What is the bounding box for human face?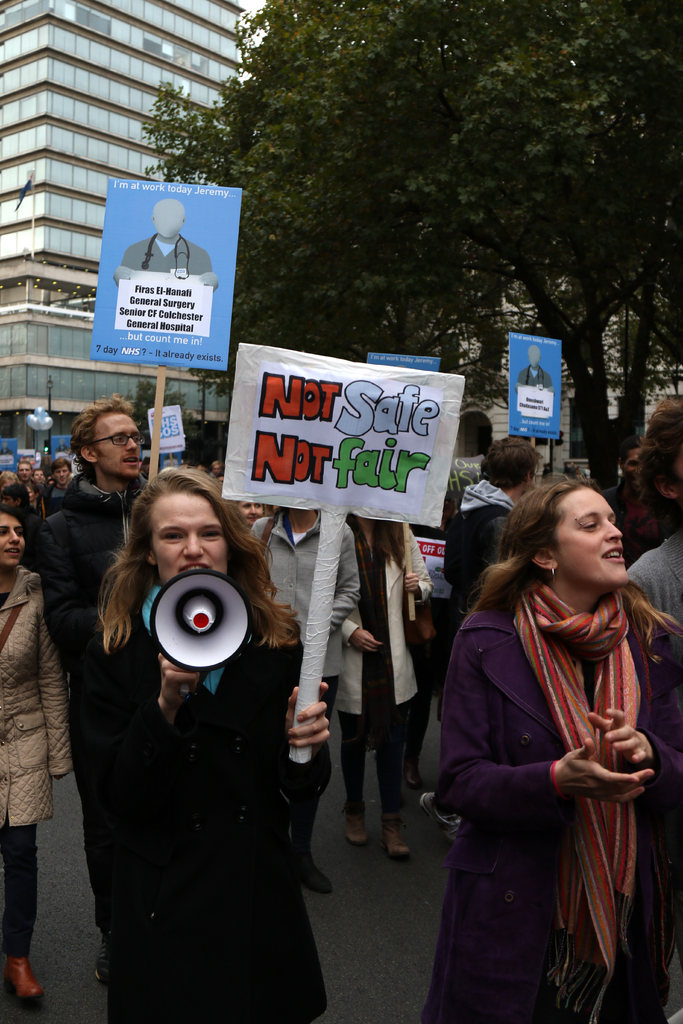
94,413,140,478.
